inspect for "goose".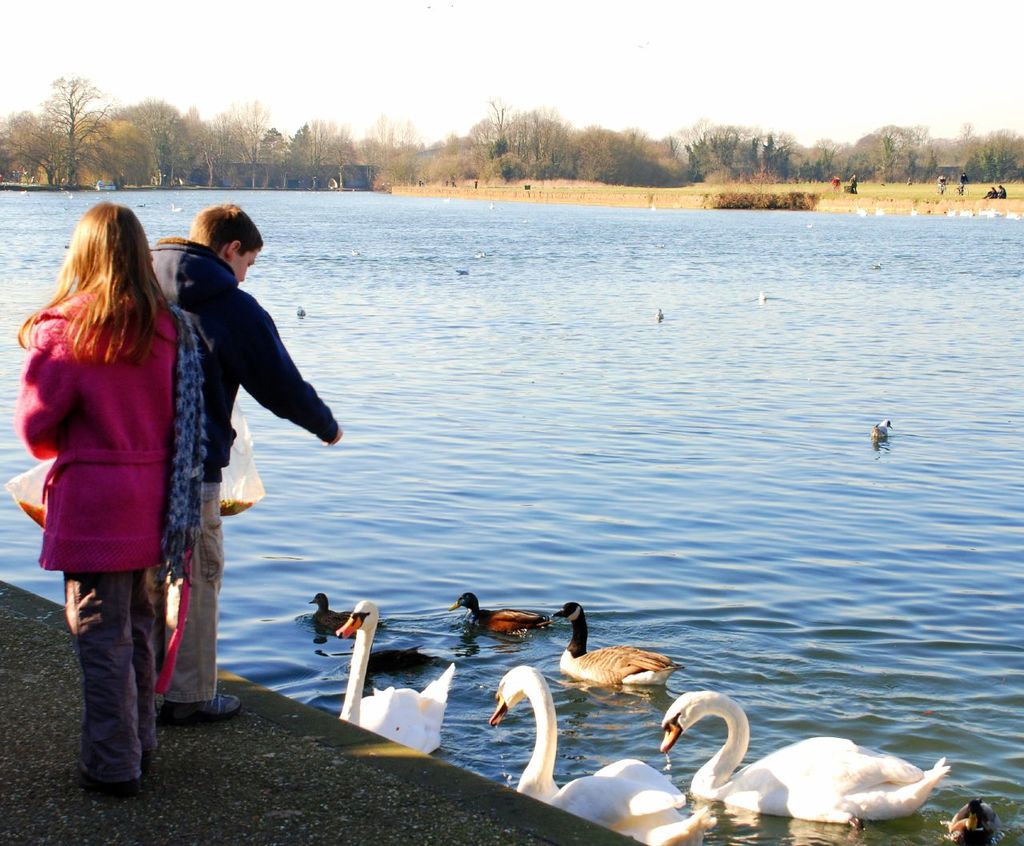
Inspection: (490, 666, 716, 845).
